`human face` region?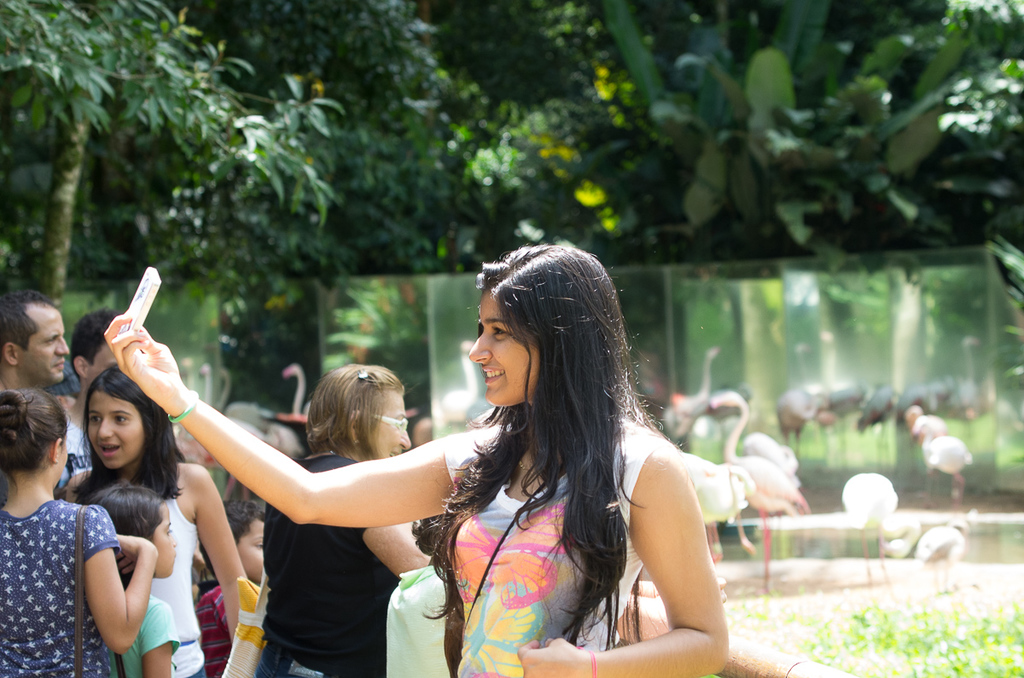
15,301,67,386
